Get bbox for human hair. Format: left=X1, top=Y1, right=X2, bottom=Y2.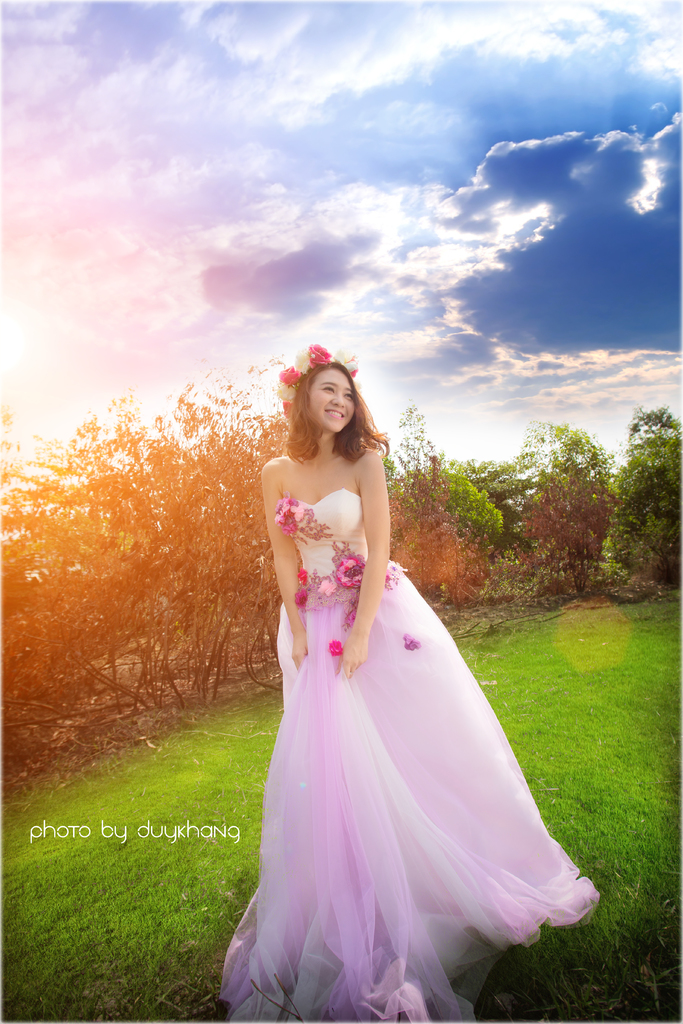
left=284, top=360, right=372, bottom=471.
